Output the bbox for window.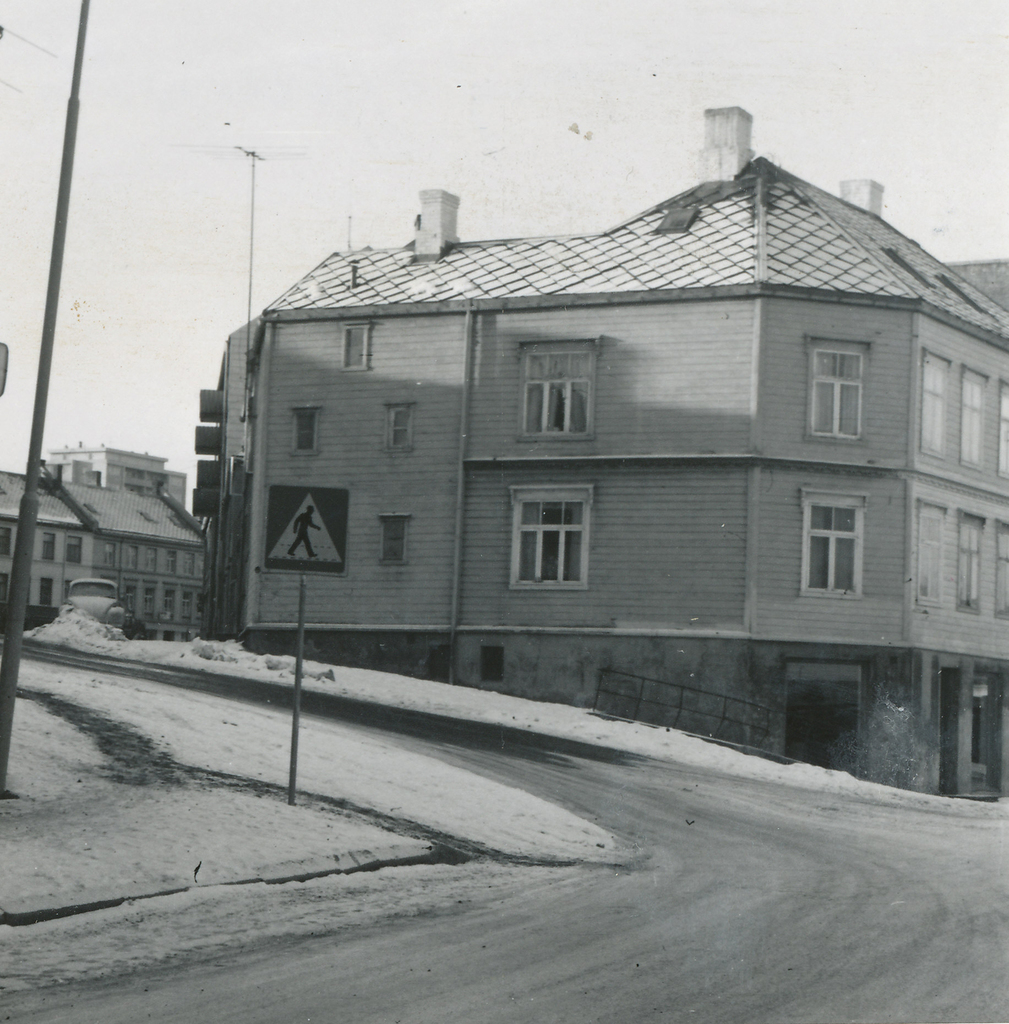
(left=917, top=350, right=954, bottom=462).
